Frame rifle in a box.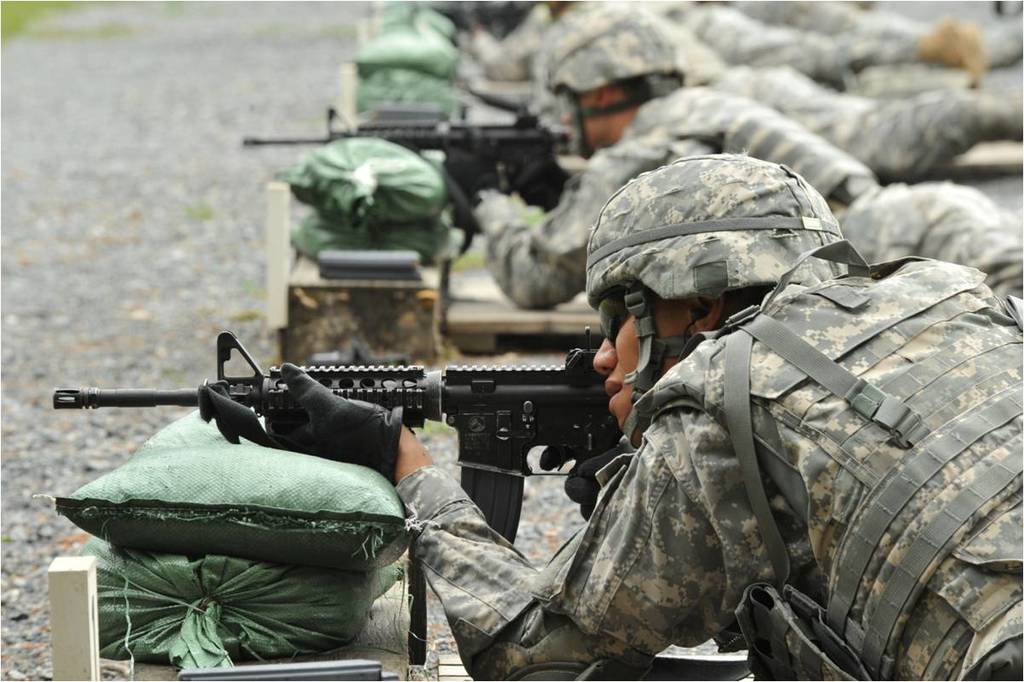
box(60, 332, 637, 569).
